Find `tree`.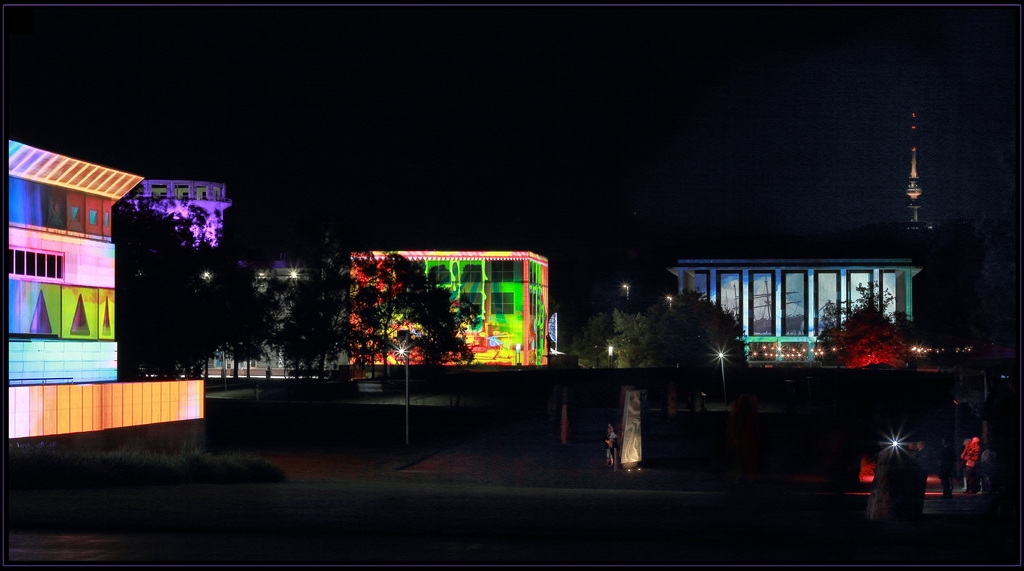
<box>824,279,922,377</box>.
